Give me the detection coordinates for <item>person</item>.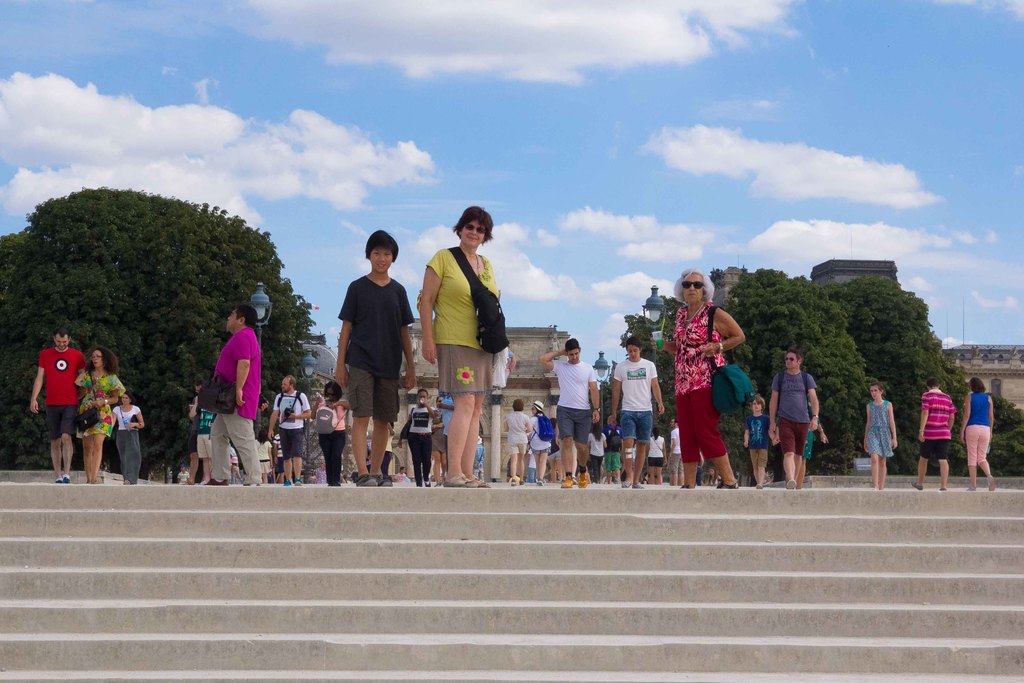
{"x1": 478, "y1": 346, "x2": 515, "y2": 489}.
